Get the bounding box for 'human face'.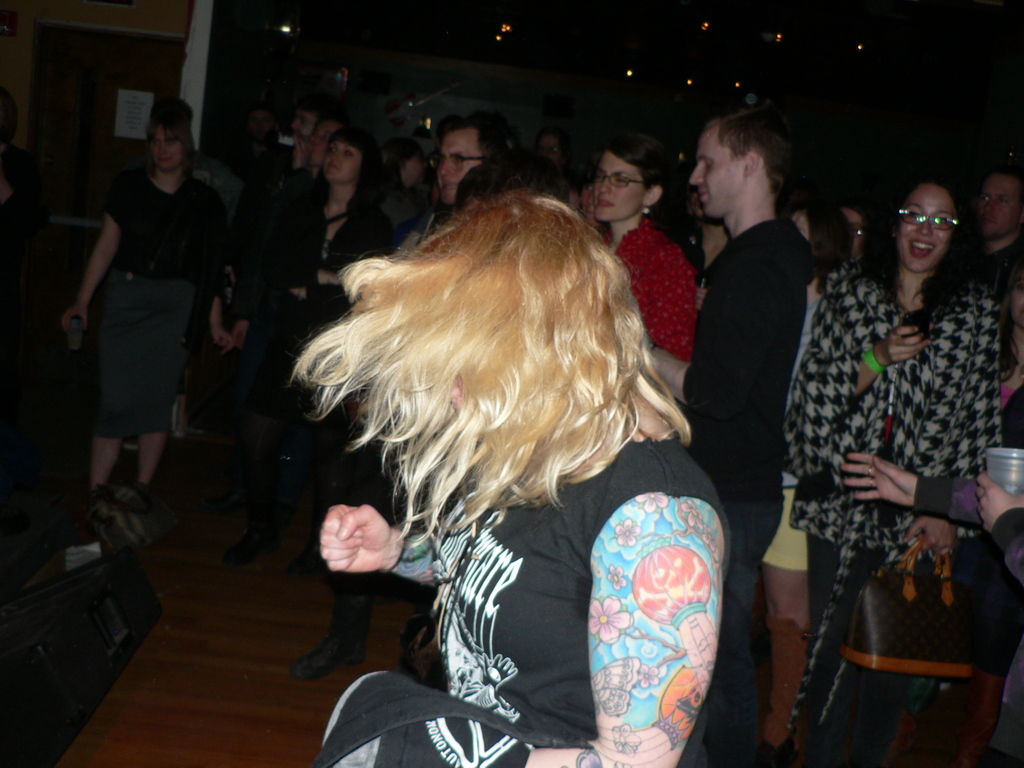
Rect(435, 130, 477, 197).
